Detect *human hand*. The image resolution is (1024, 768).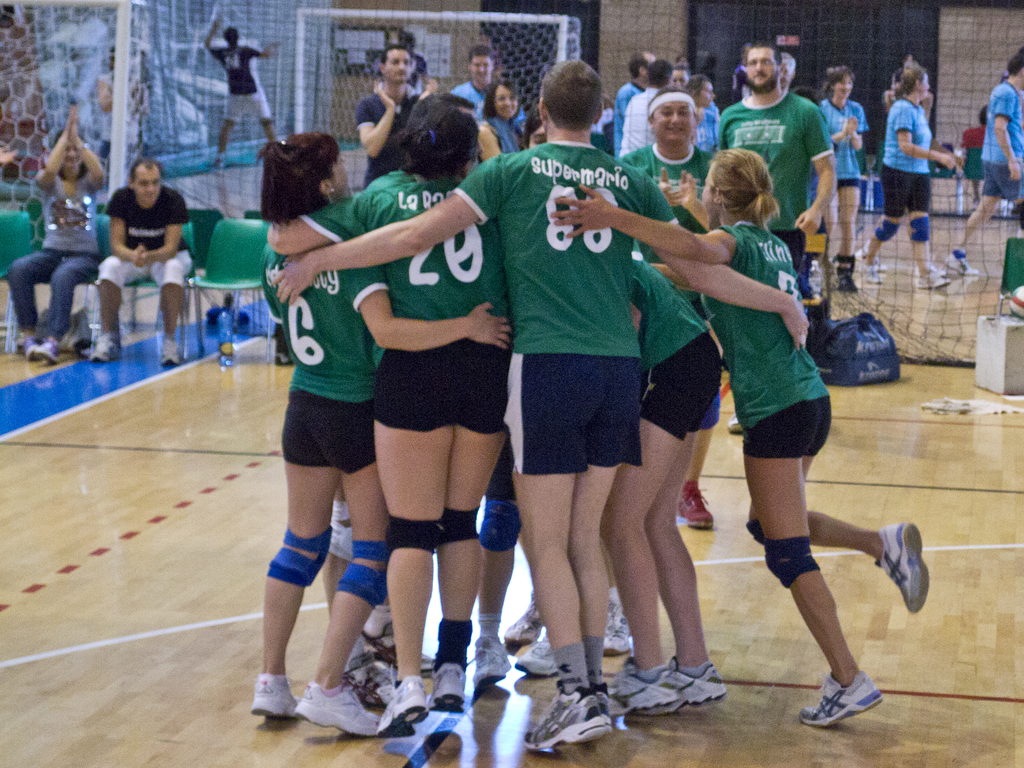
{"left": 655, "top": 167, "right": 687, "bottom": 209}.
